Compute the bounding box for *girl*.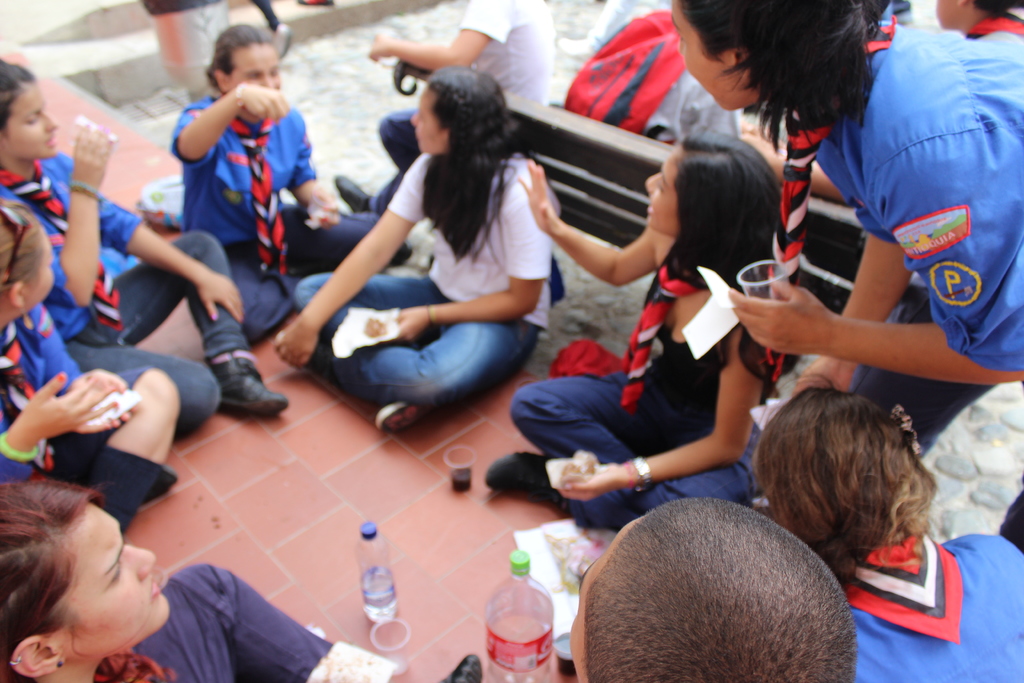
x1=8, y1=487, x2=476, y2=682.
